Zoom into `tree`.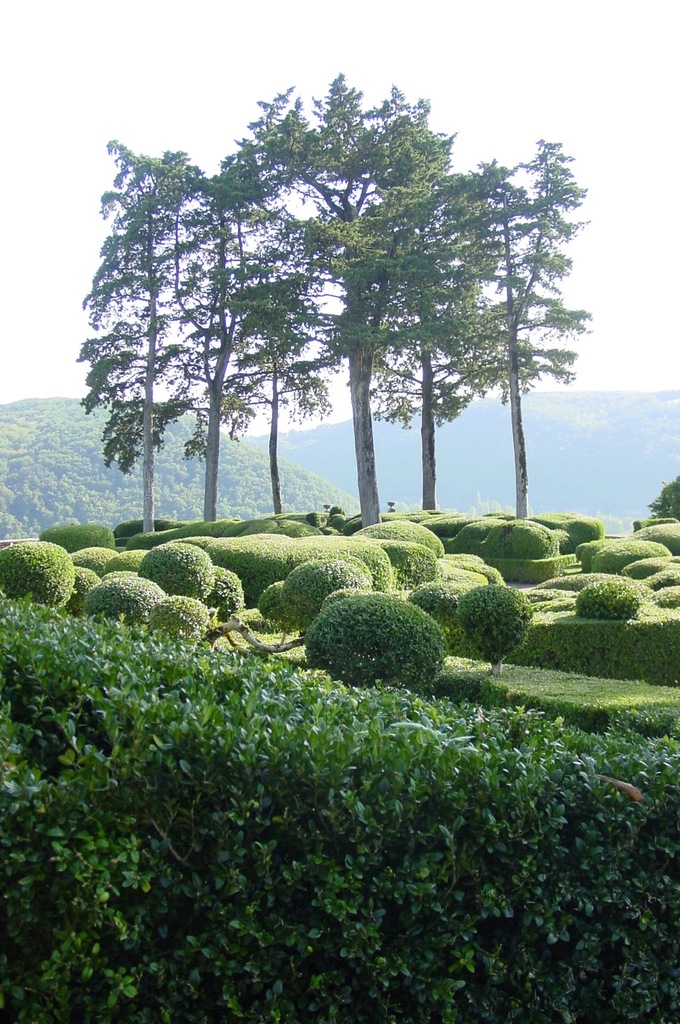
Zoom target: [620,545,679,582].
